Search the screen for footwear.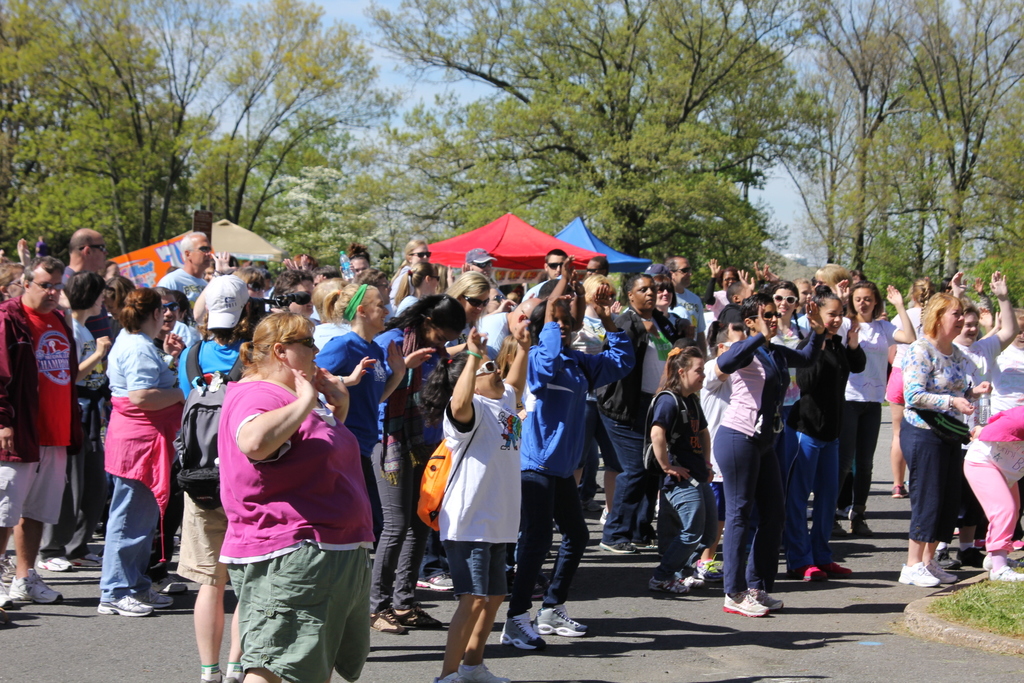
Found at (left=793, top=562, right=828, bottom=579).
